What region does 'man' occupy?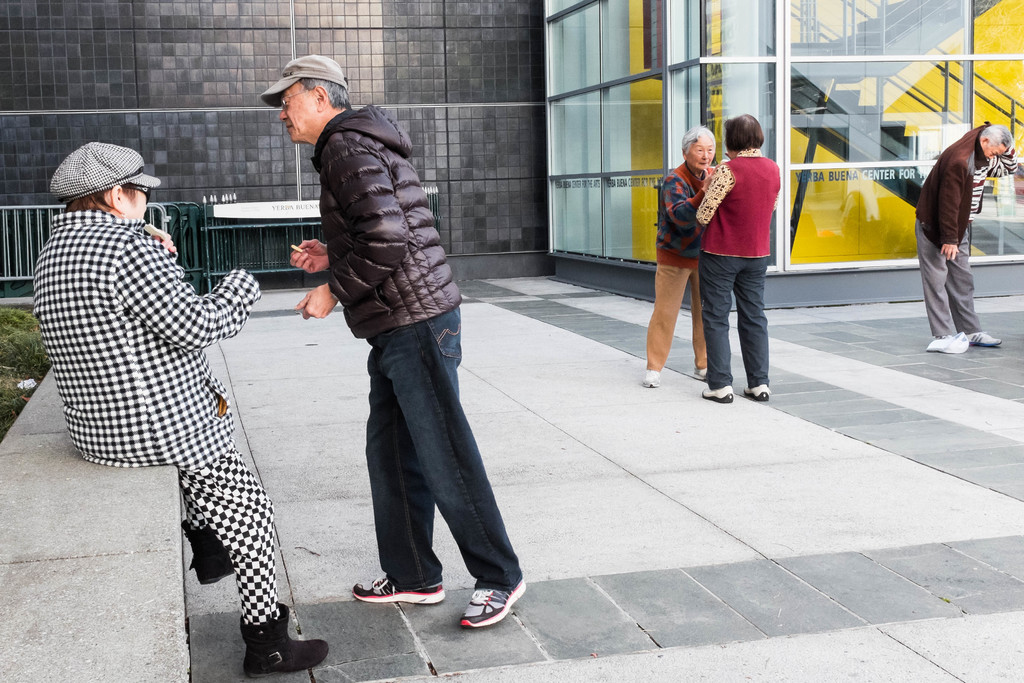
896/118/1007/365.
